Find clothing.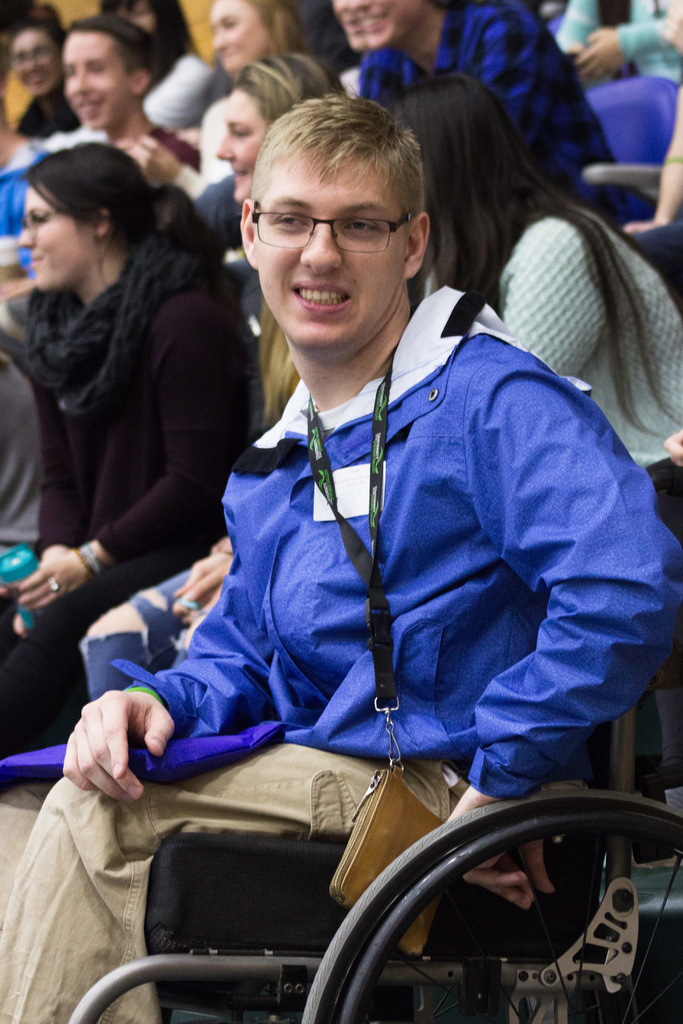
<region>489, 209, 671, 528</region>.
